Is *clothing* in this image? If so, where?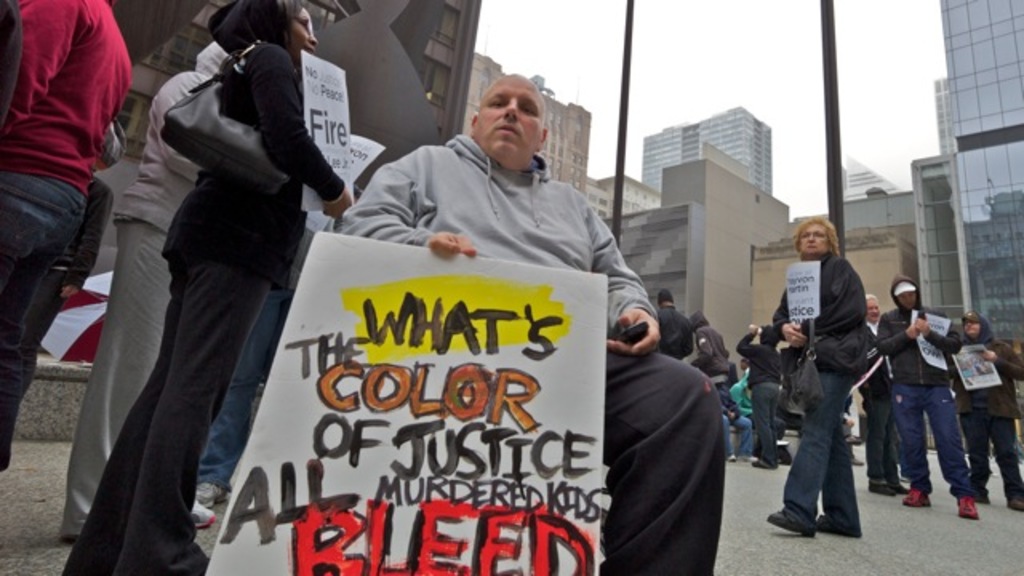
Yes, at {"x1": 24, "y1": 174, "x2": 117, "y2": 389}.
